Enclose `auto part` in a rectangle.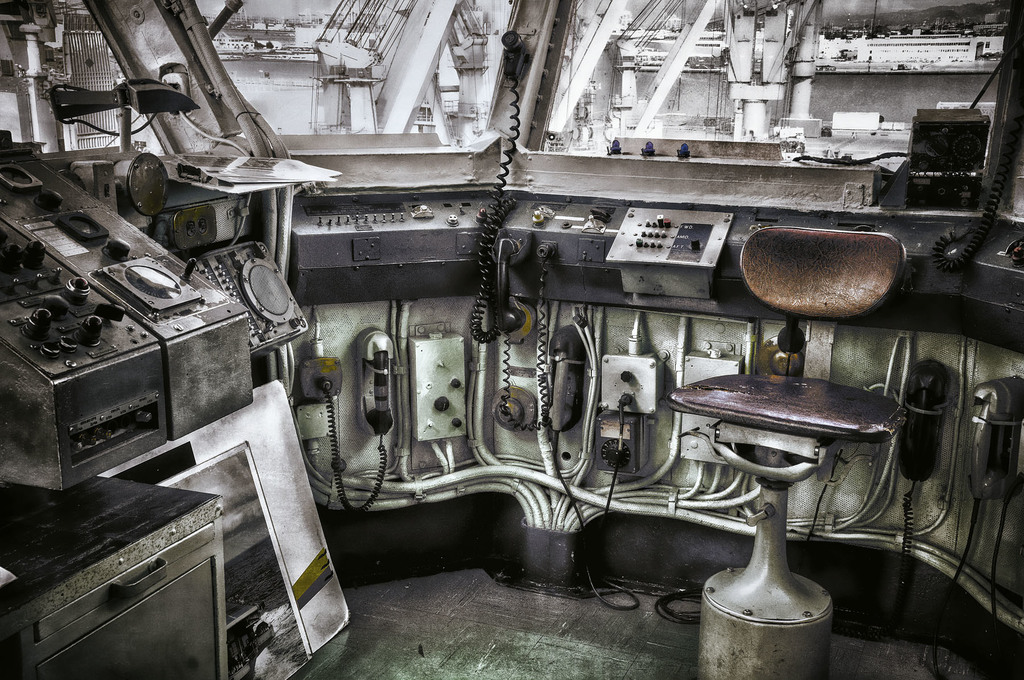
detection(599, 352, 663, 420).
